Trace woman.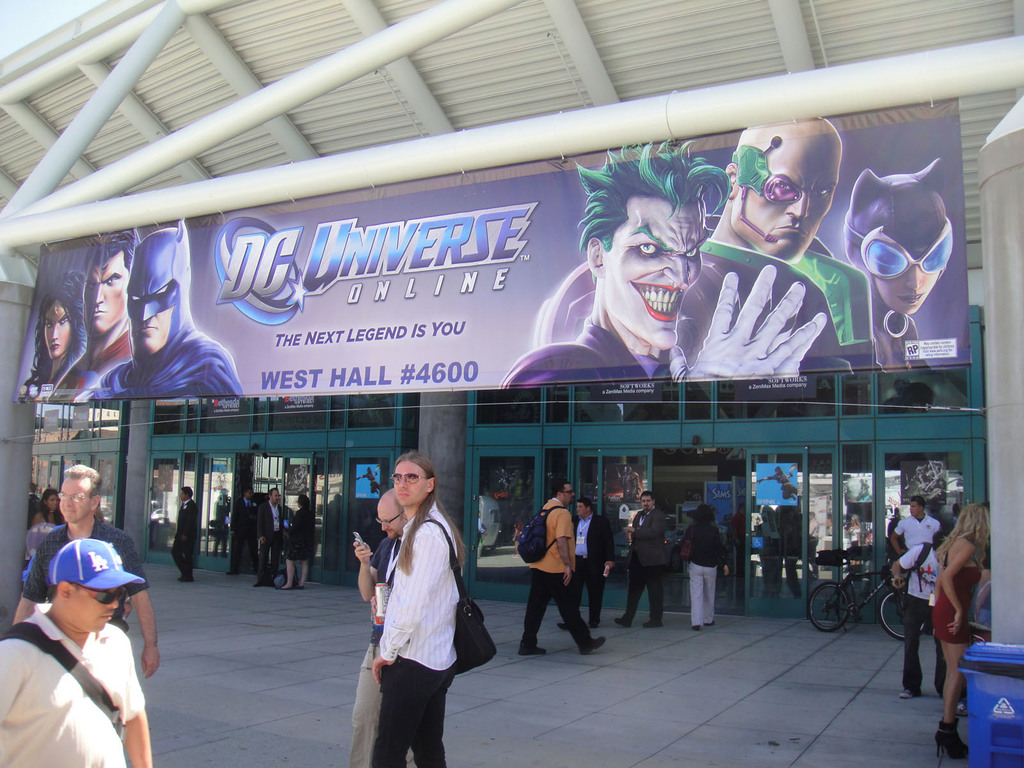
Traced to [276,495,314,591].
